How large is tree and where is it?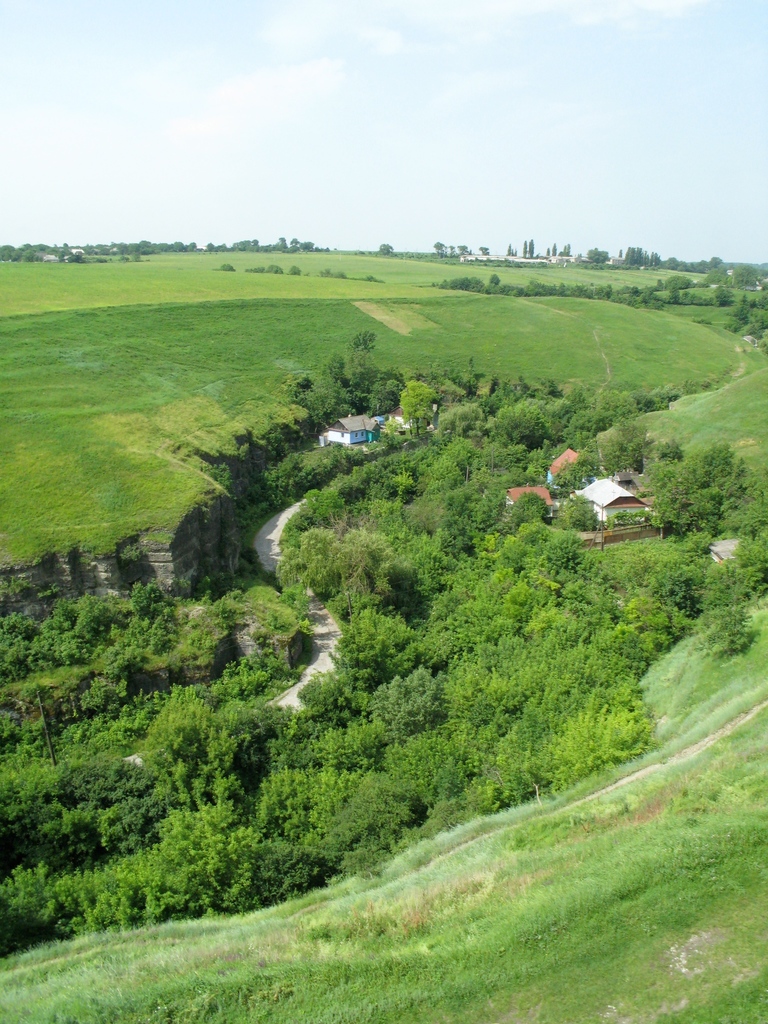
Bounding box: <box>219,261,233,273</box>.
